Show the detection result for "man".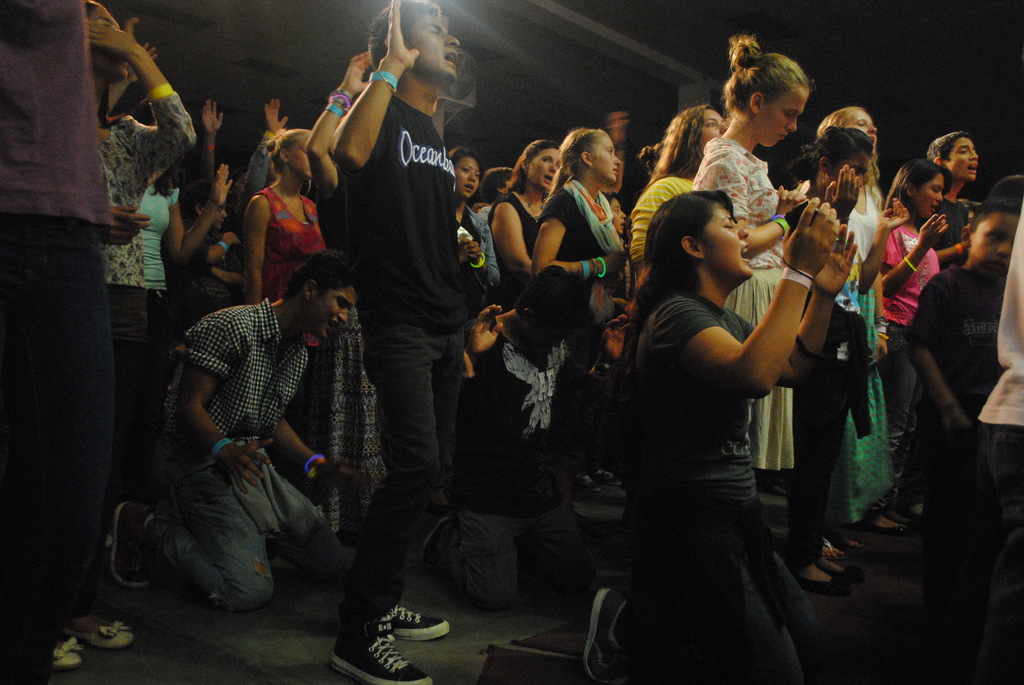
[115, 249, 365, 610].
